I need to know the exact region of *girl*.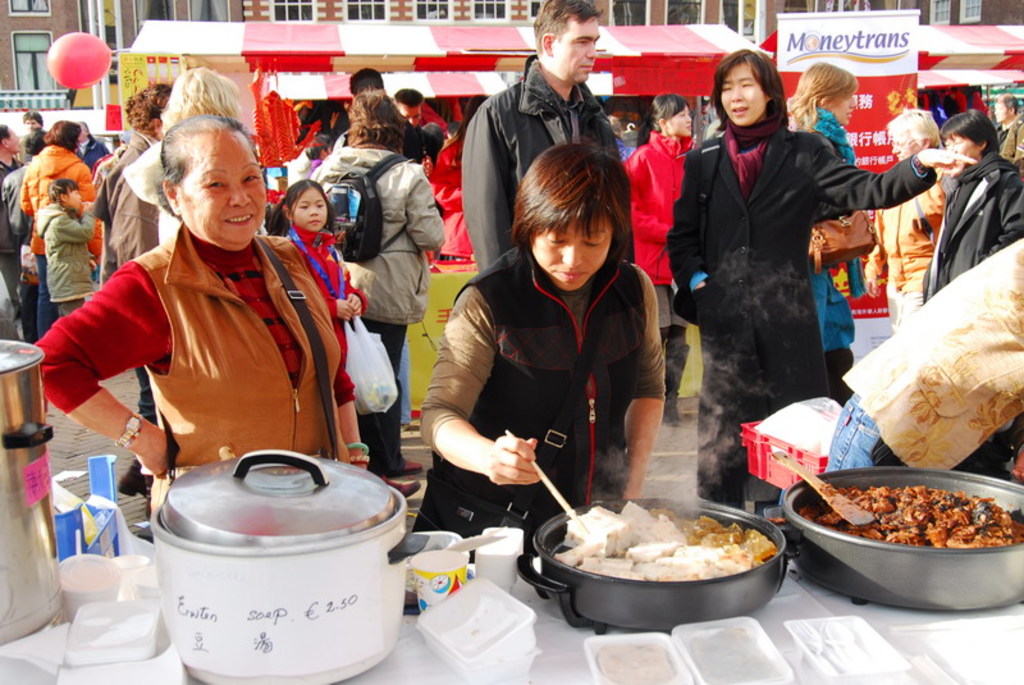
Region: rect(270, 179, 416, 498).
